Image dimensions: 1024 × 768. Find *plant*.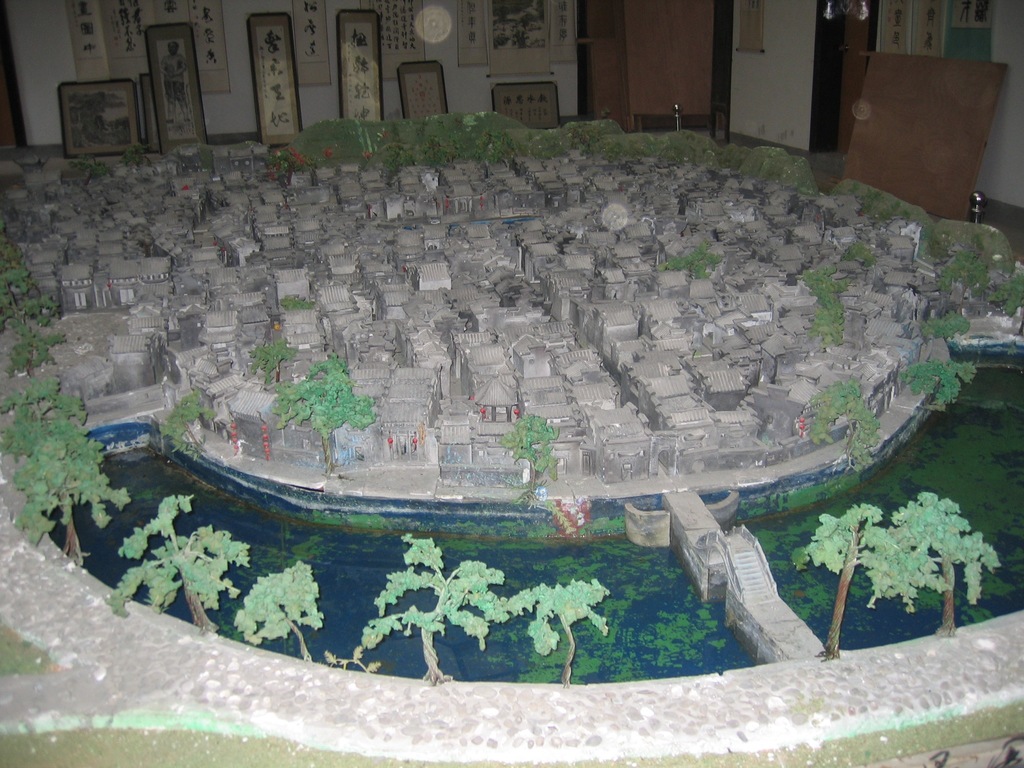
select_region(248, 339, 303, 390).
